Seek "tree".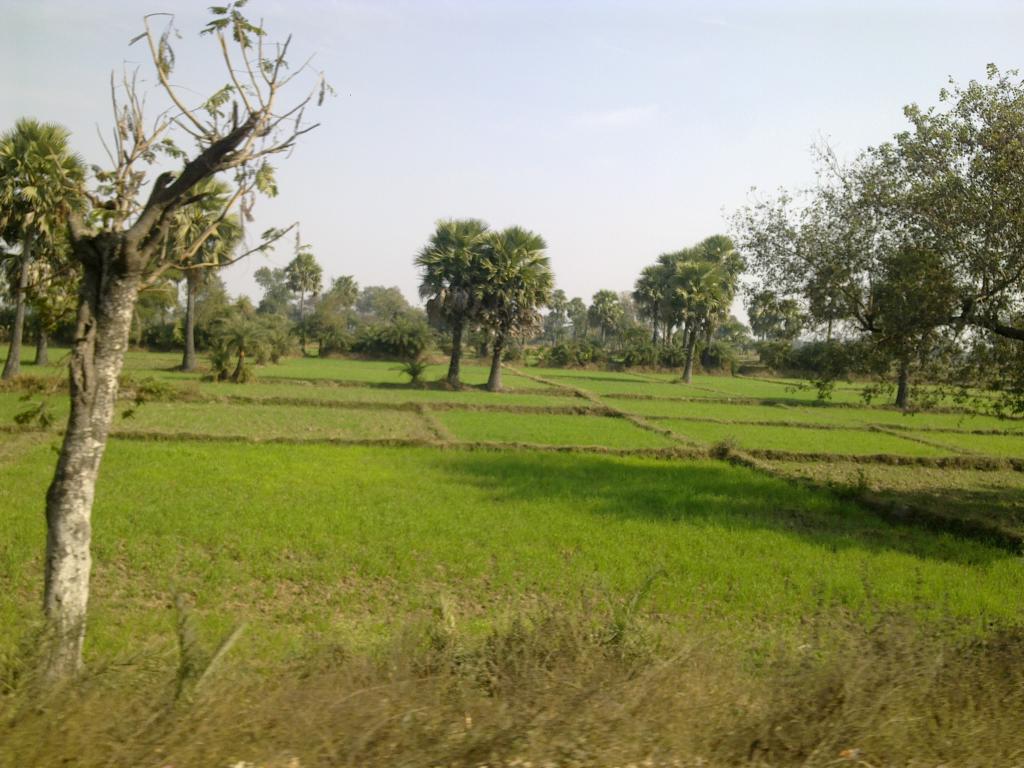
region(4, 0, 341, 701).
